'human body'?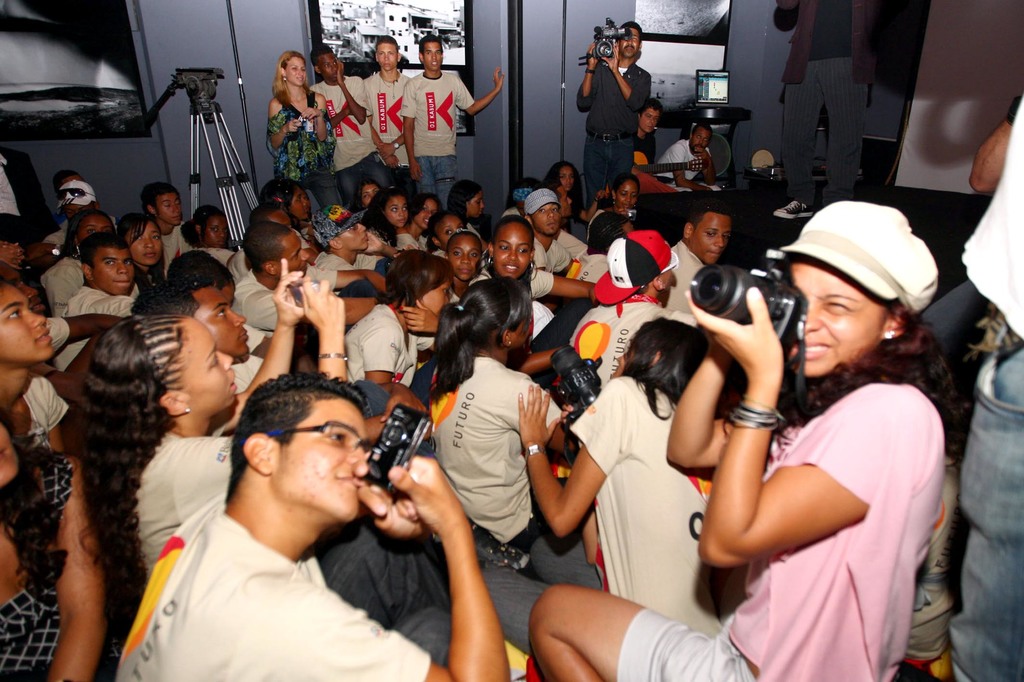
[left=660, top=126, right=717, bottom=194]
